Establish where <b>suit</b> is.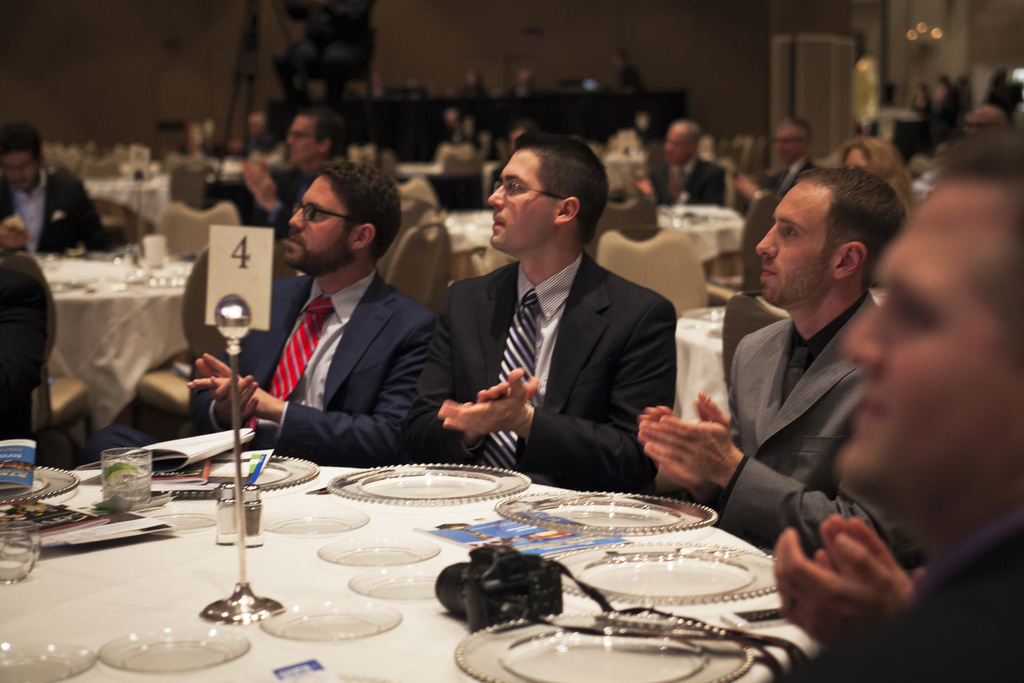
Established at 0,177,113,259.
